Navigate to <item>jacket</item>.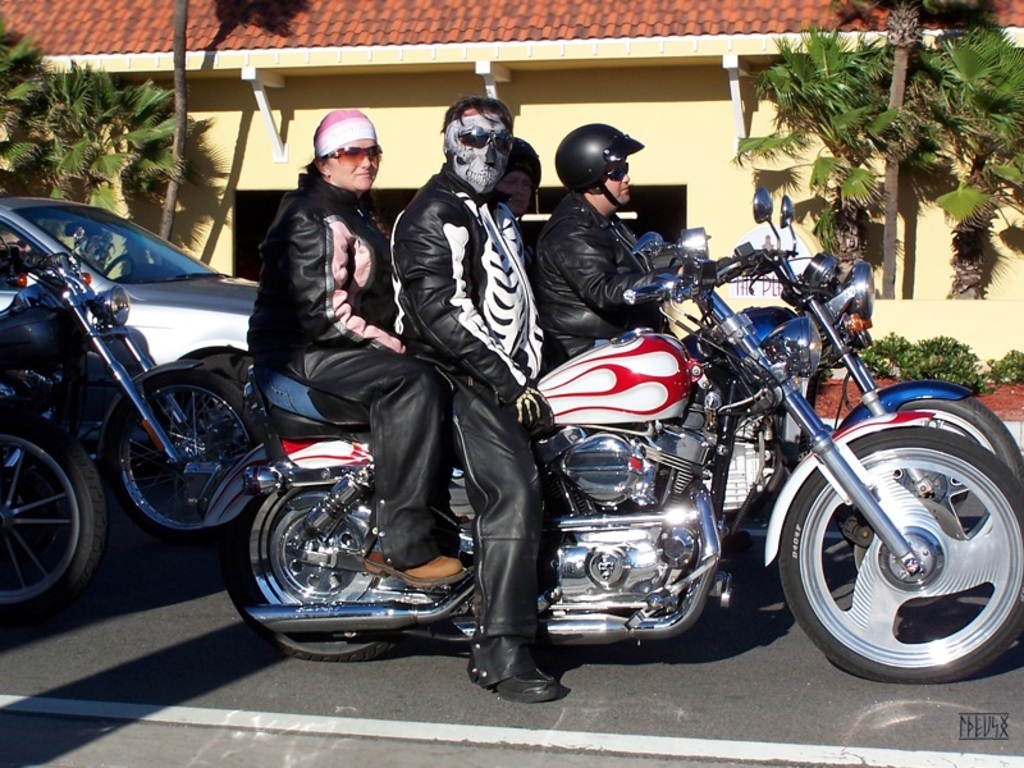
Navigation target: (left=525, top=186, right=660, bottom=339).
